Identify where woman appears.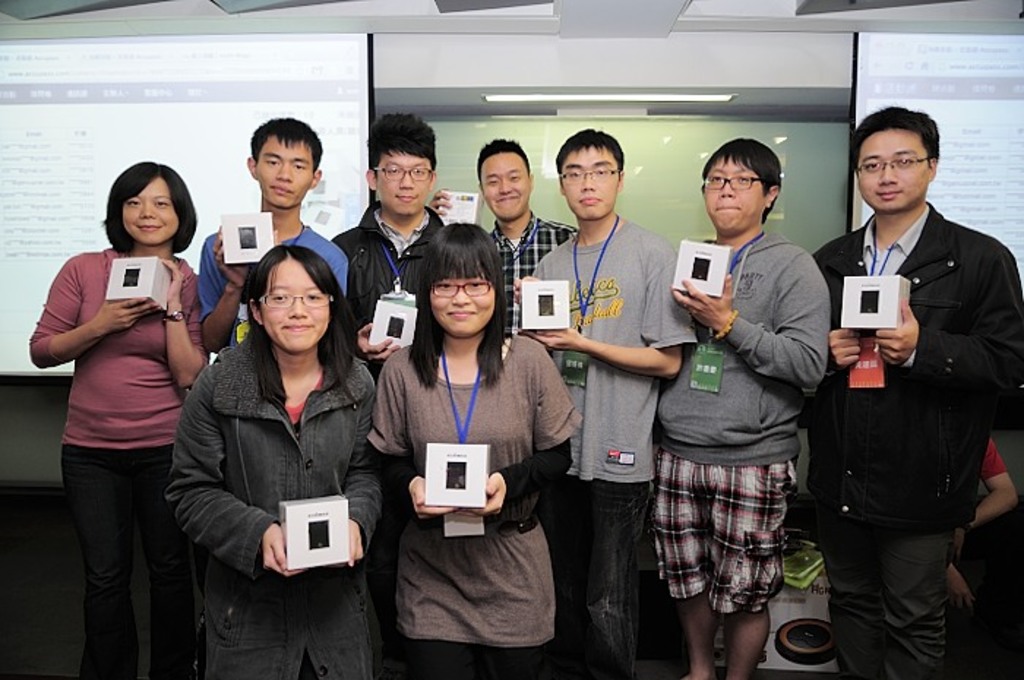
Appears at 176/180/360/679.
